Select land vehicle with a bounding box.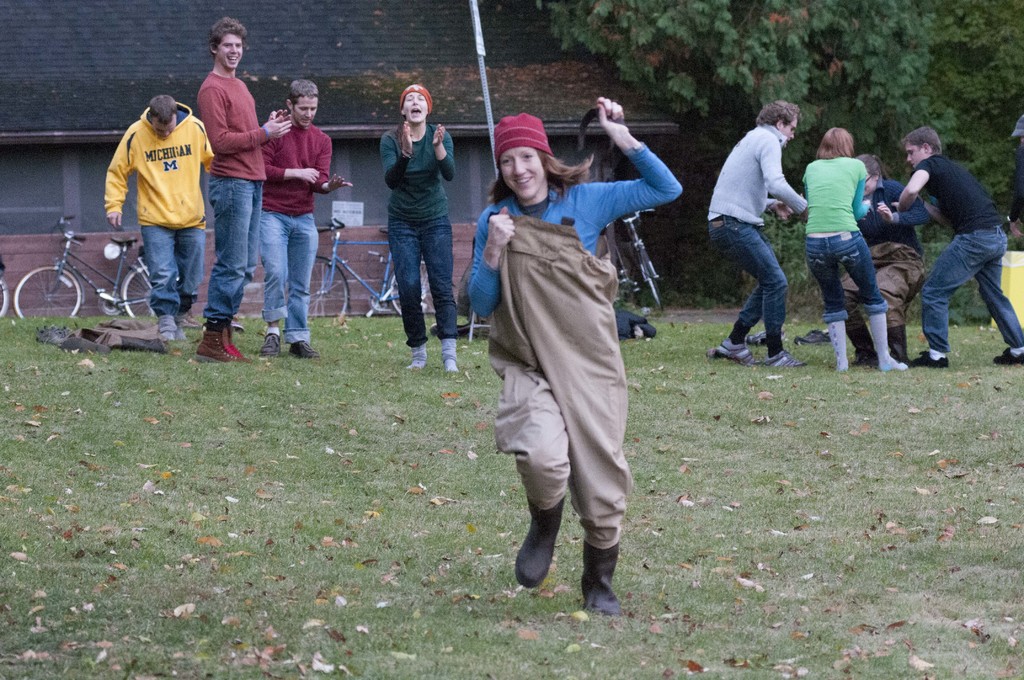
{"x1": 308, "y1": 212, "x2": 436, "y2": 314}.
